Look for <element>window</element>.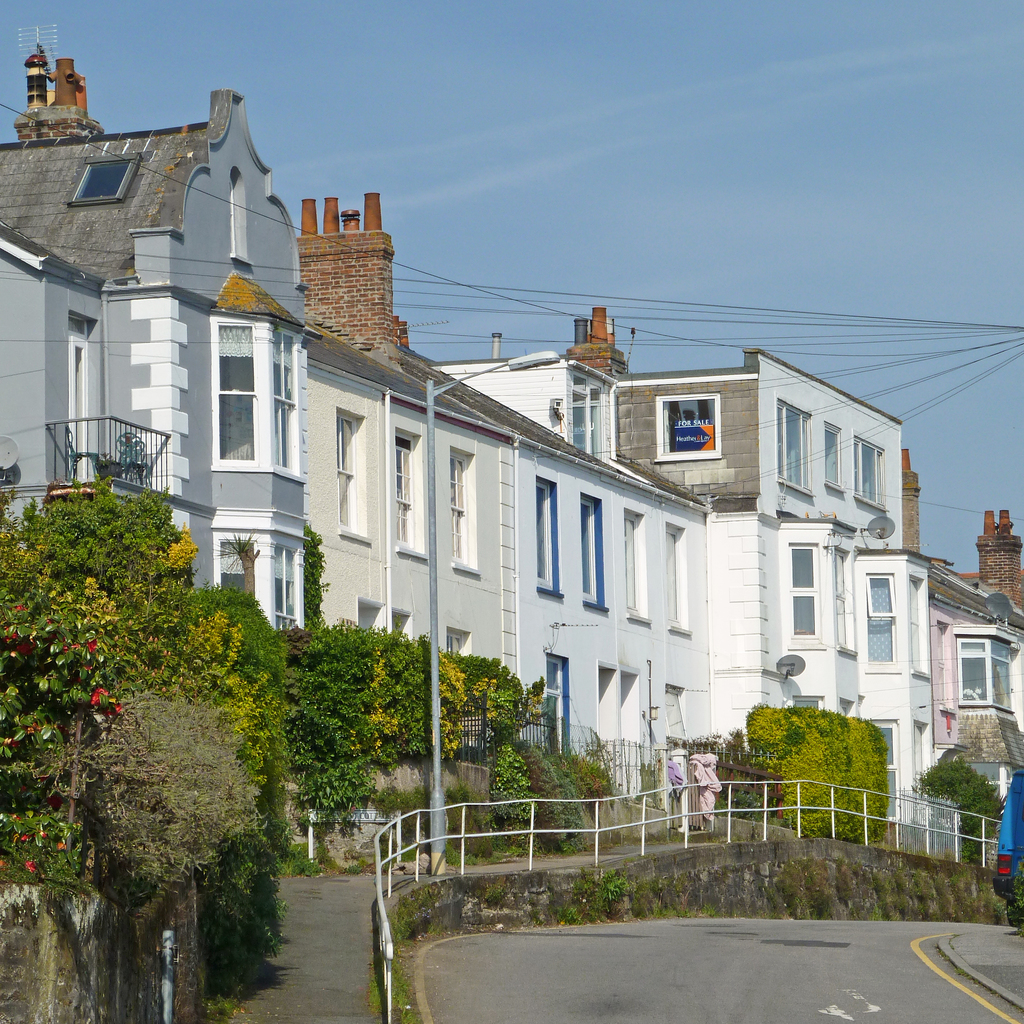
Found: 777/395/810/498.
